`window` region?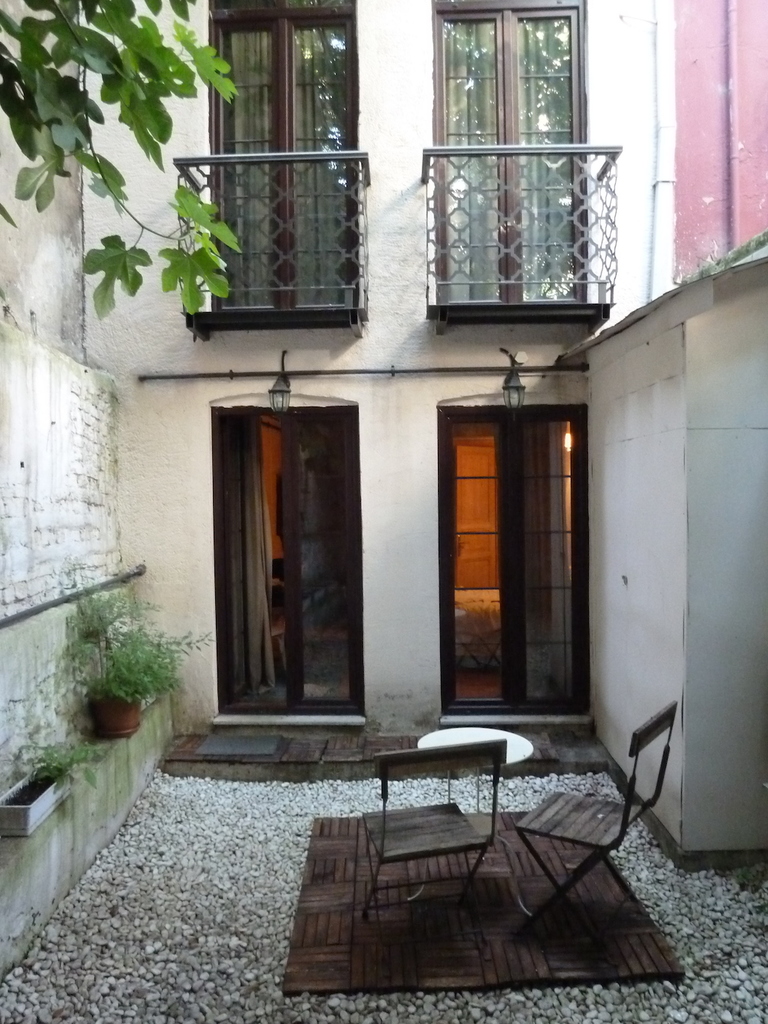
(left=443, top=2, right=635, bottom=311)
